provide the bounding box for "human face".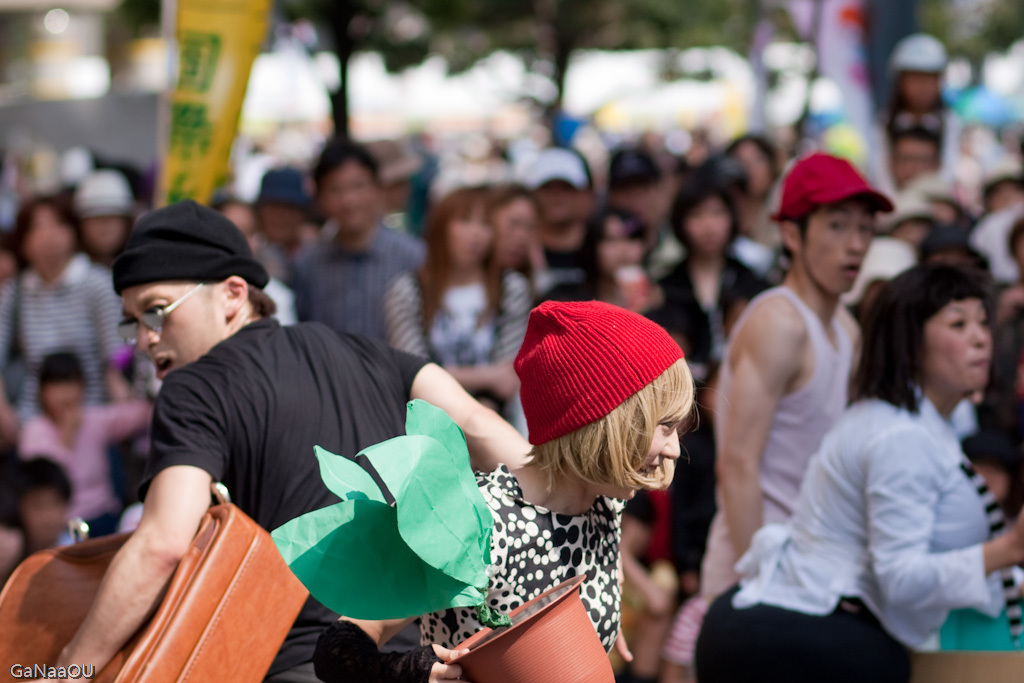
(892,139,937,190).
